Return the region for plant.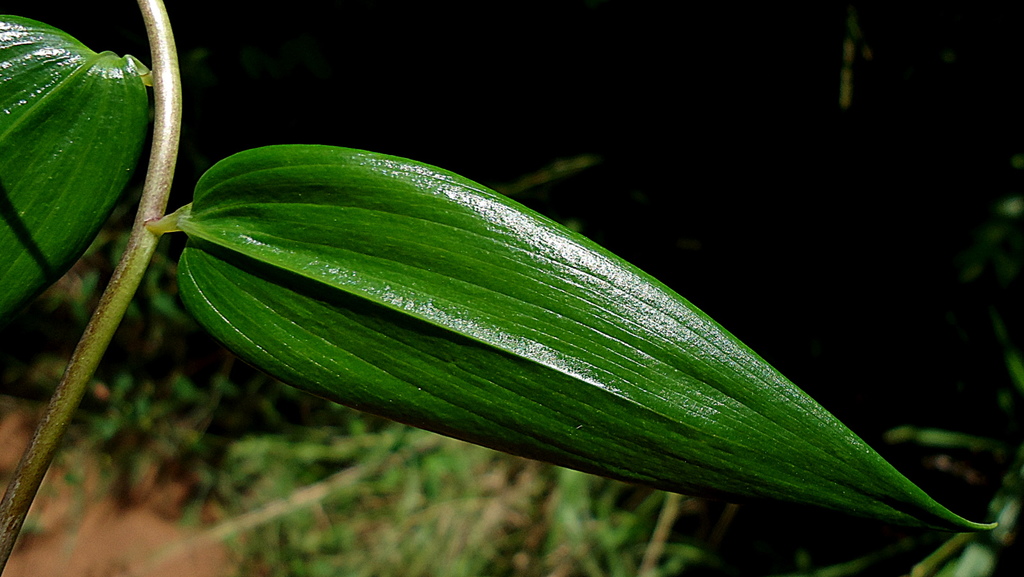
(0,181,773,569).
